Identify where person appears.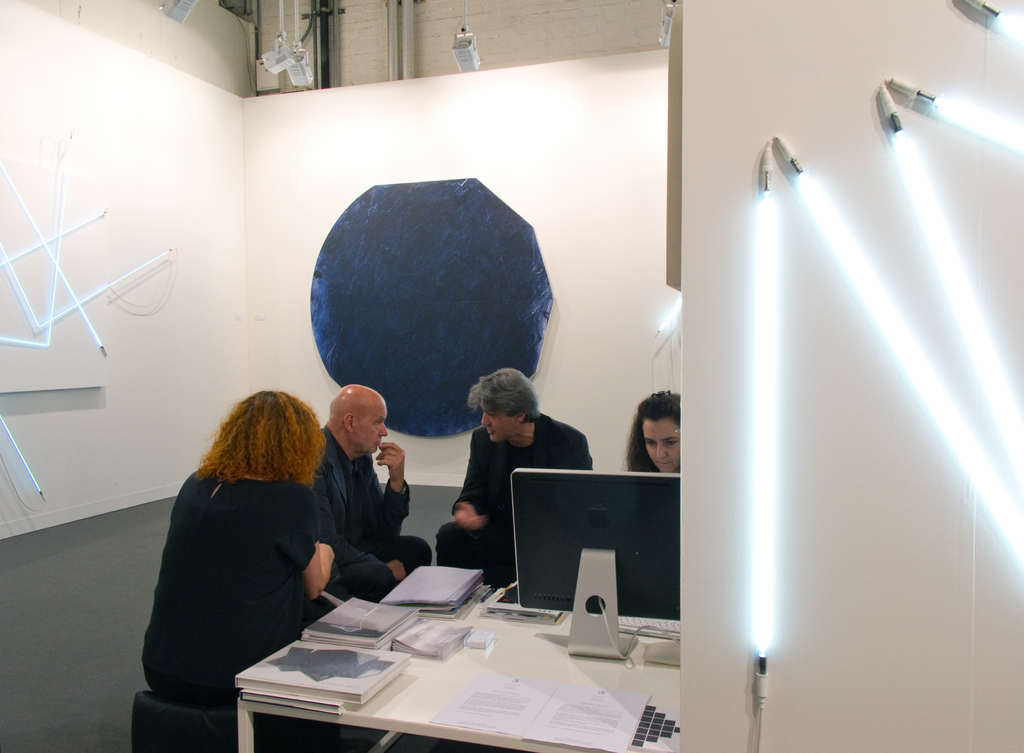
Appears at <box>627,387,686,472</box>.
